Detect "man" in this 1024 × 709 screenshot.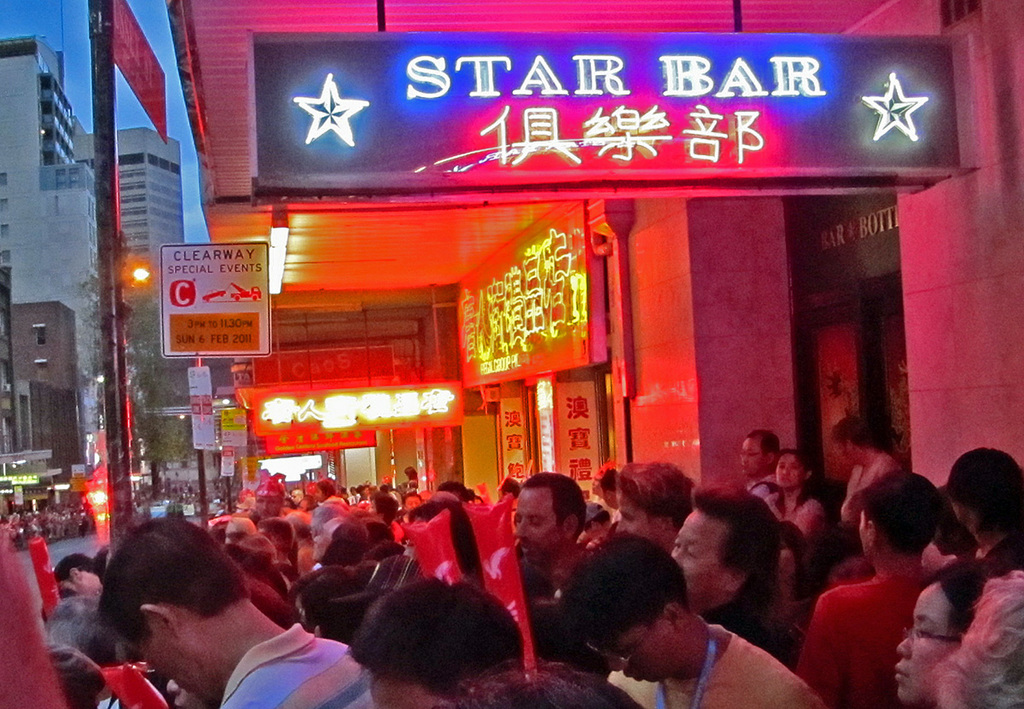
Detection: {"left": 737, "top": 428, "right": 783, "bottom": 498}.
